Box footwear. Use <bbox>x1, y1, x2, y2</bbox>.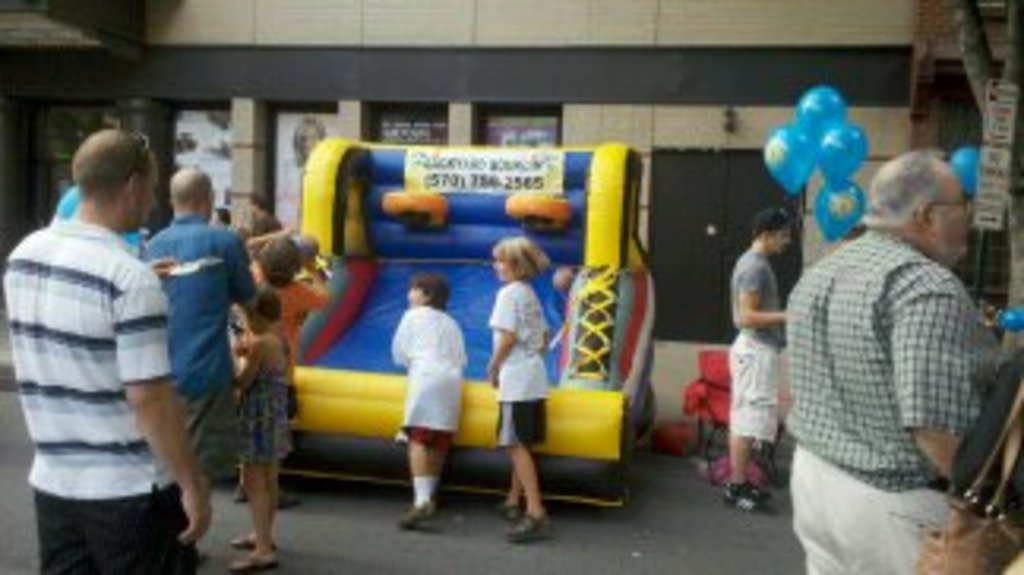
<bbox>231, 534, 269, 553</bbox>.
